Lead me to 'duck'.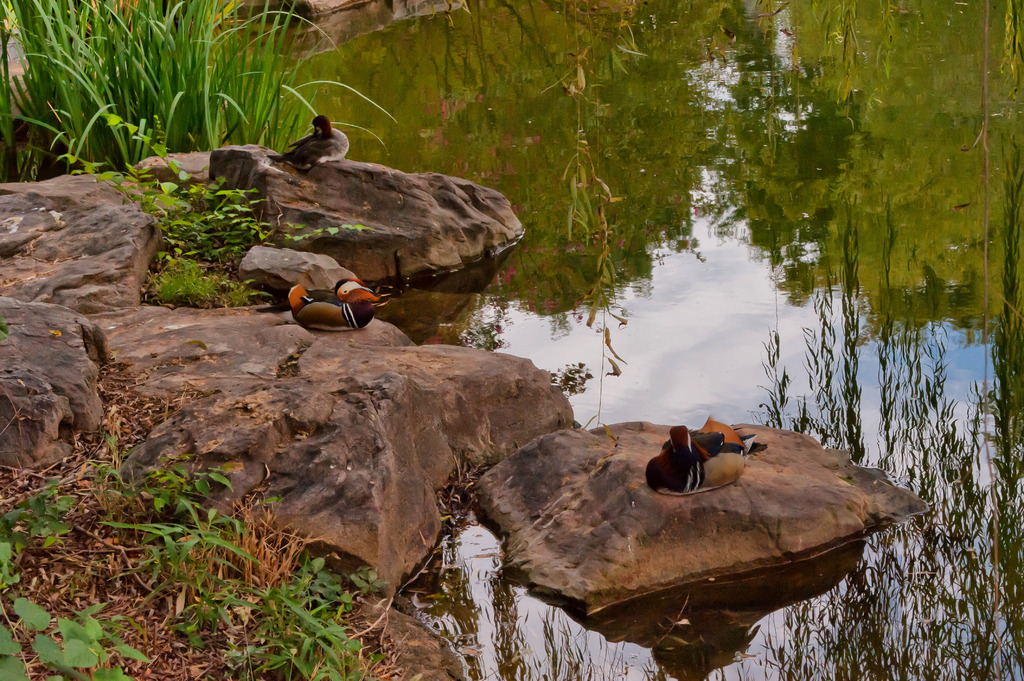
Lead to x1=648, y1=422, x2=762, y2=502.
